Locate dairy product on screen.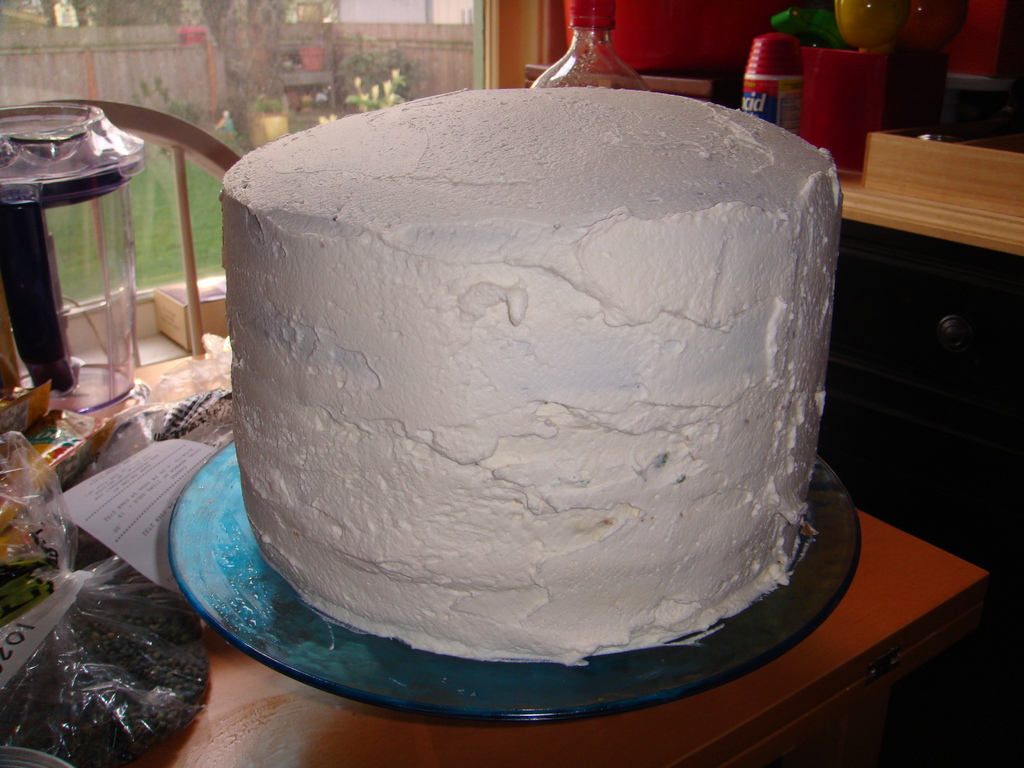
On screen at {"x1": 218, "y1": 95, "x2": 859, "y2": 744}.
